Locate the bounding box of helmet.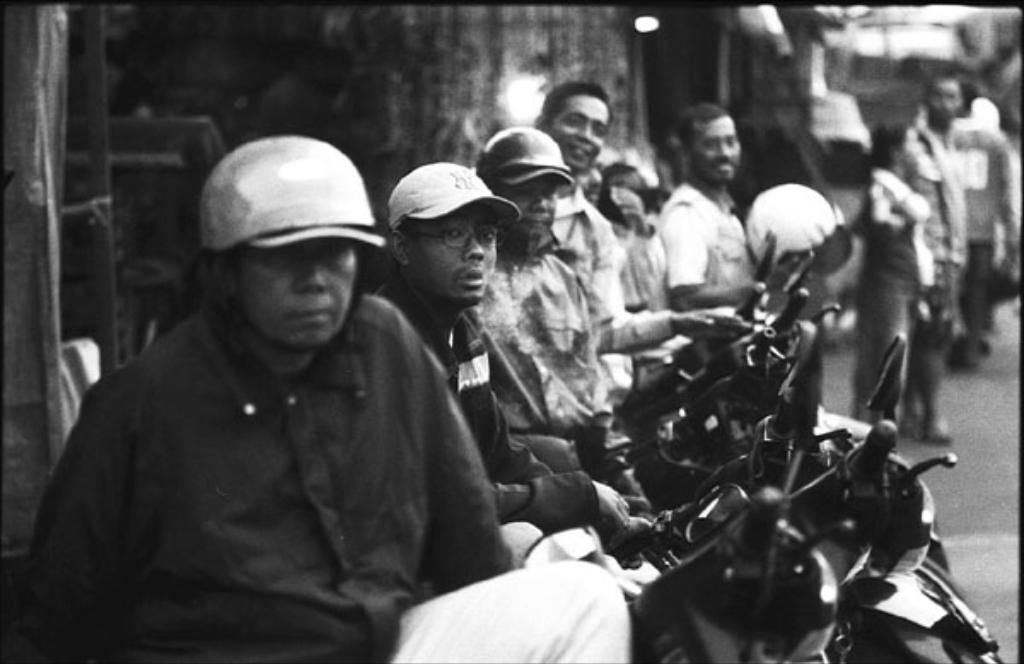
Bounding box: left=193, top=142, right=379, bottom=352.
